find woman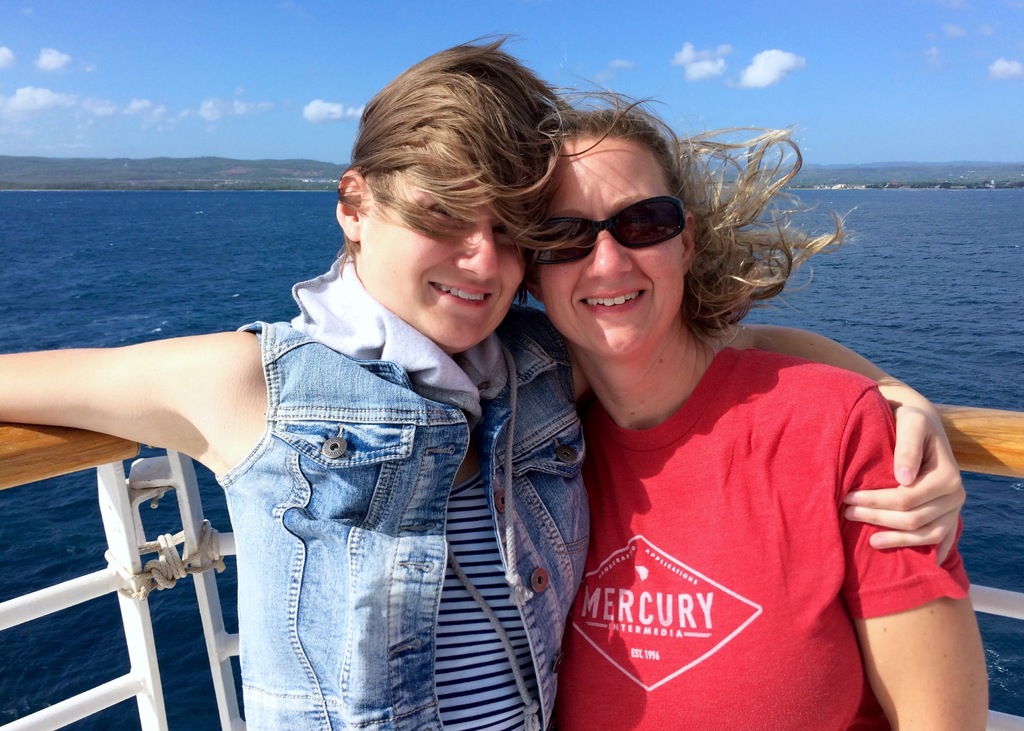
pyautogui.locateOnScreen(0, 26, 971, 730)
